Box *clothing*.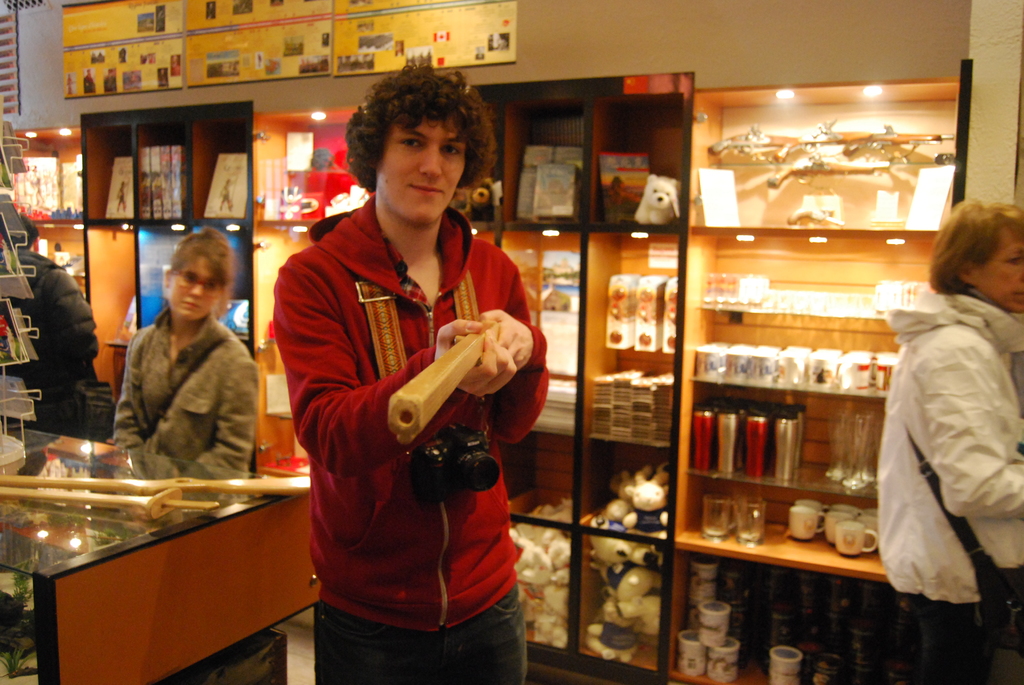
box(0, 237, 108, 436).
